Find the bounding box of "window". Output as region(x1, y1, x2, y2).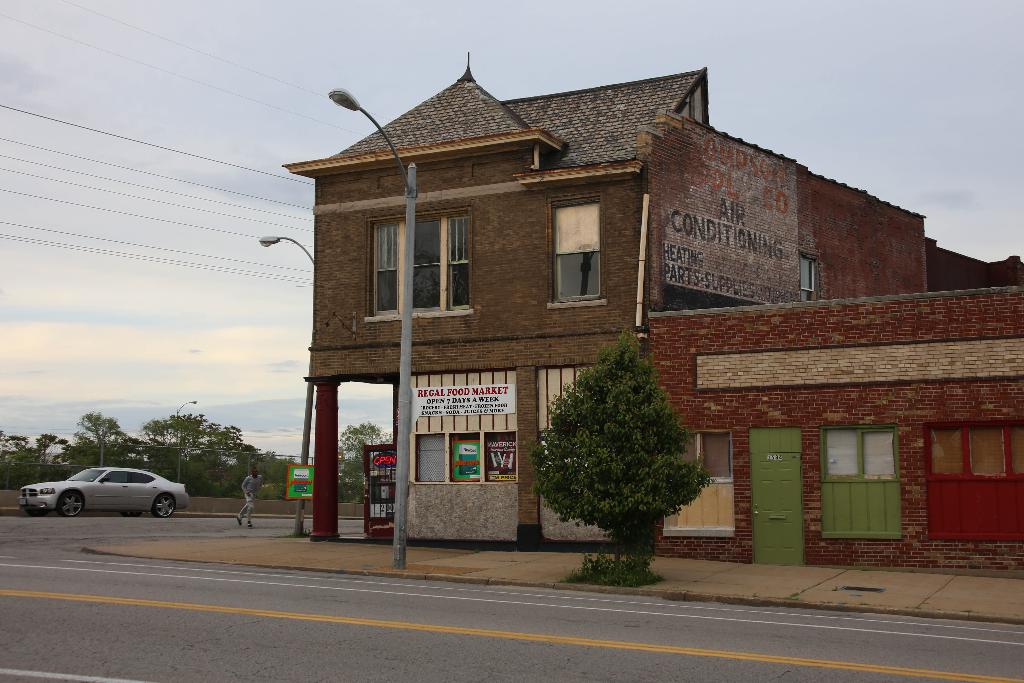
region(652, 433, 735, 539).
